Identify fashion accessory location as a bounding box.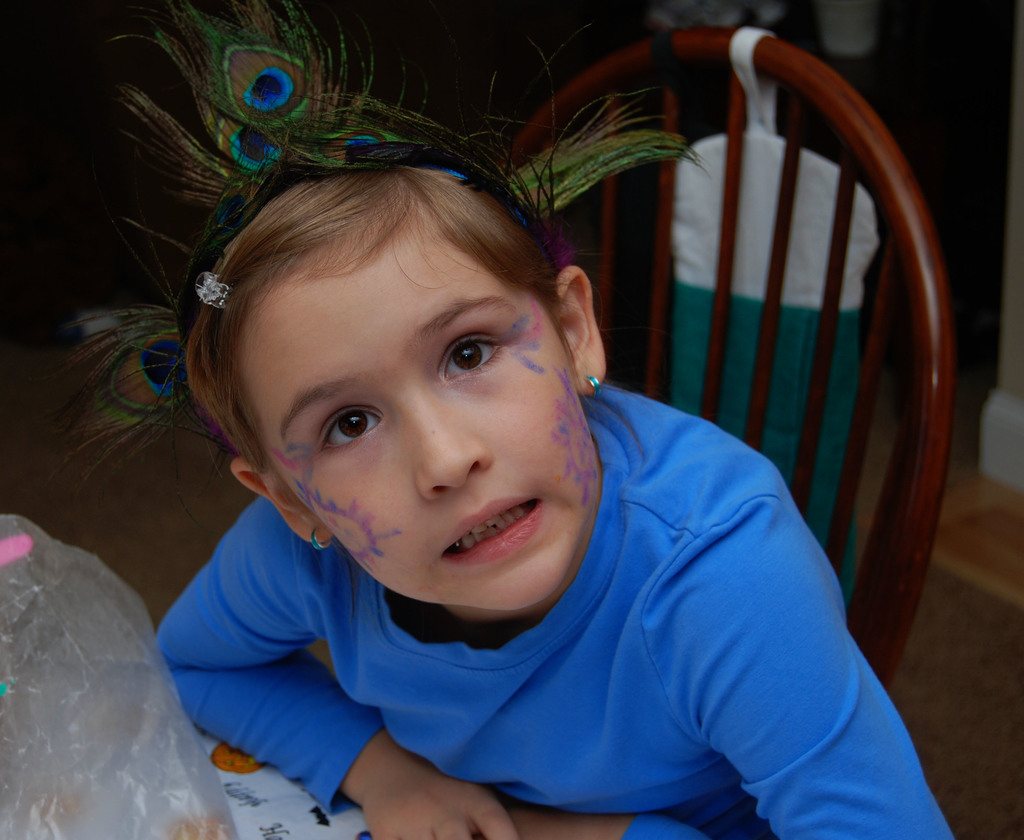
(585,371,604,400).
